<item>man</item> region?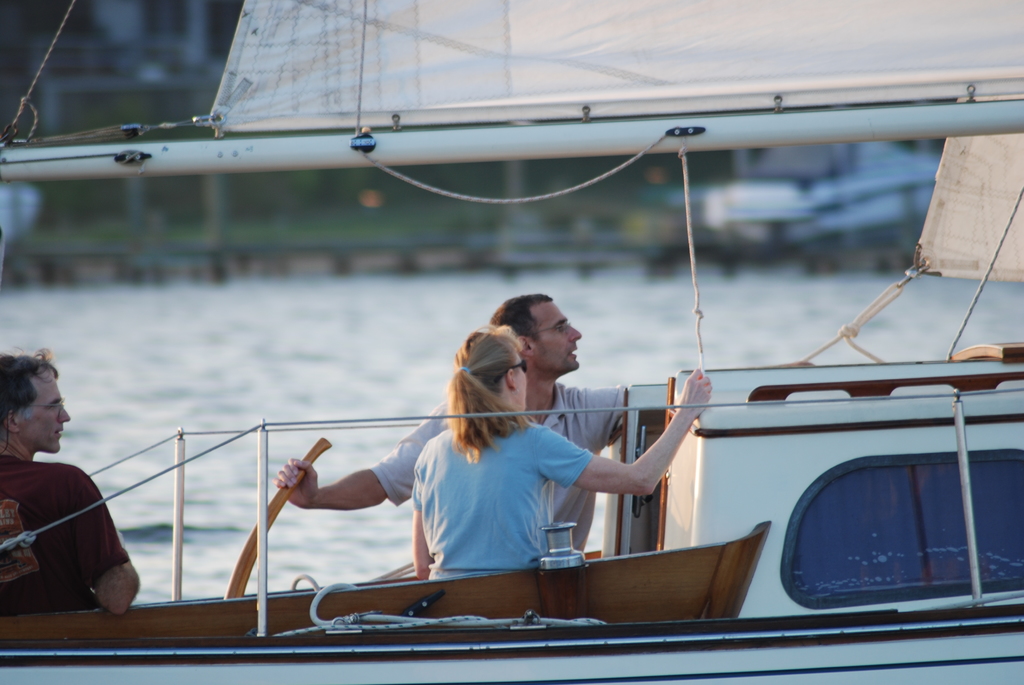
locate(273, 290, 822, 552)
